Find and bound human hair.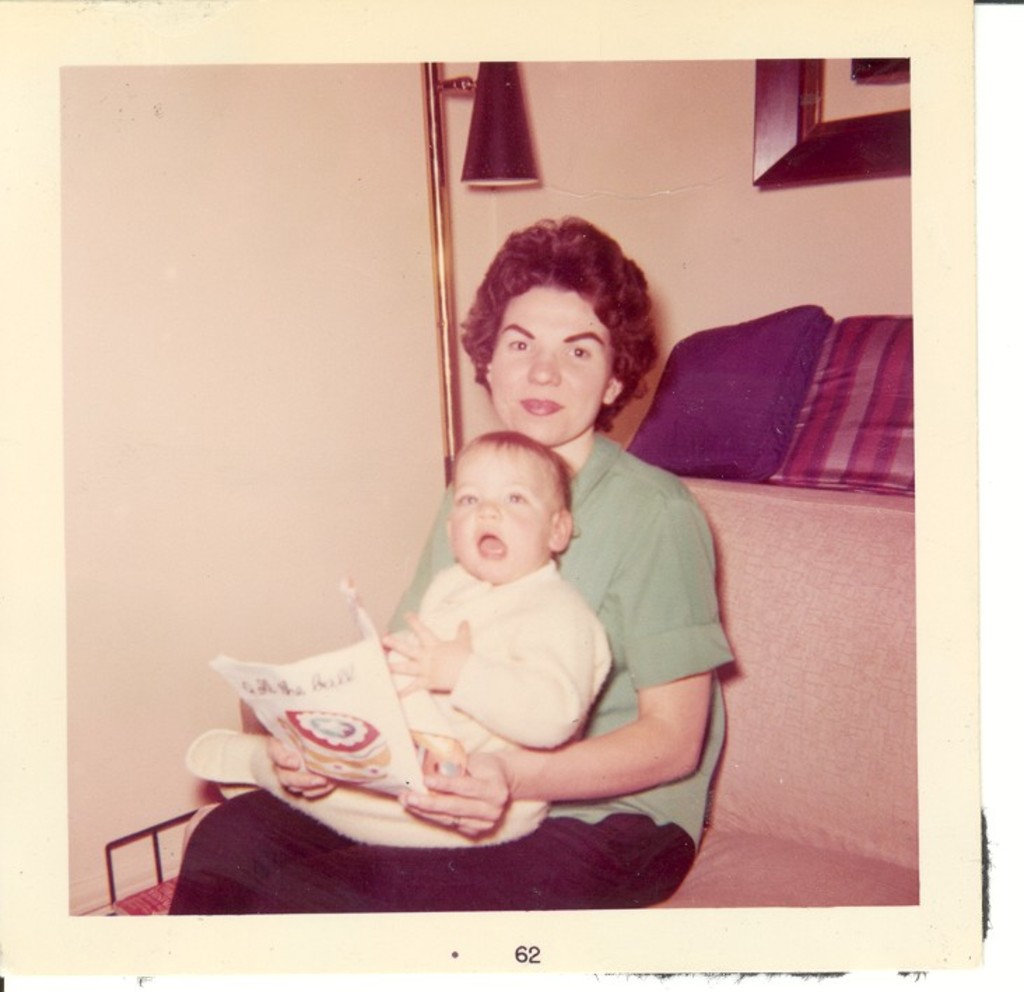
Bound: [x1=457, y1=208, x2=643, y2=428].
